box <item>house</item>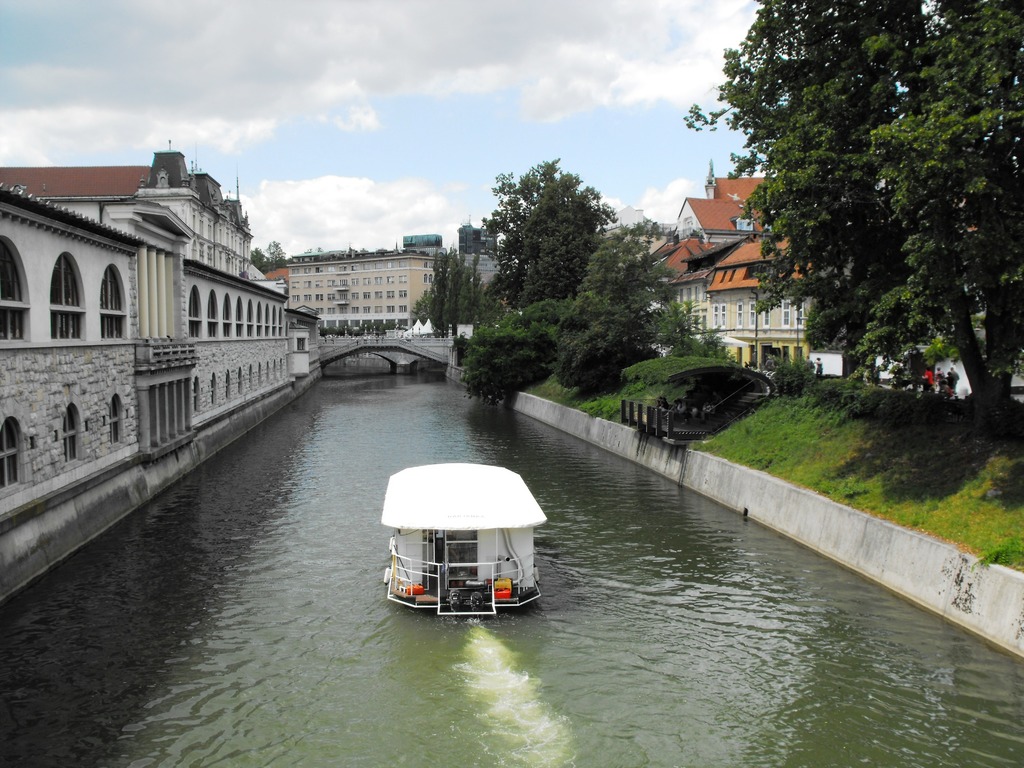
(left=13, top=148, right=280, bottom=422)
